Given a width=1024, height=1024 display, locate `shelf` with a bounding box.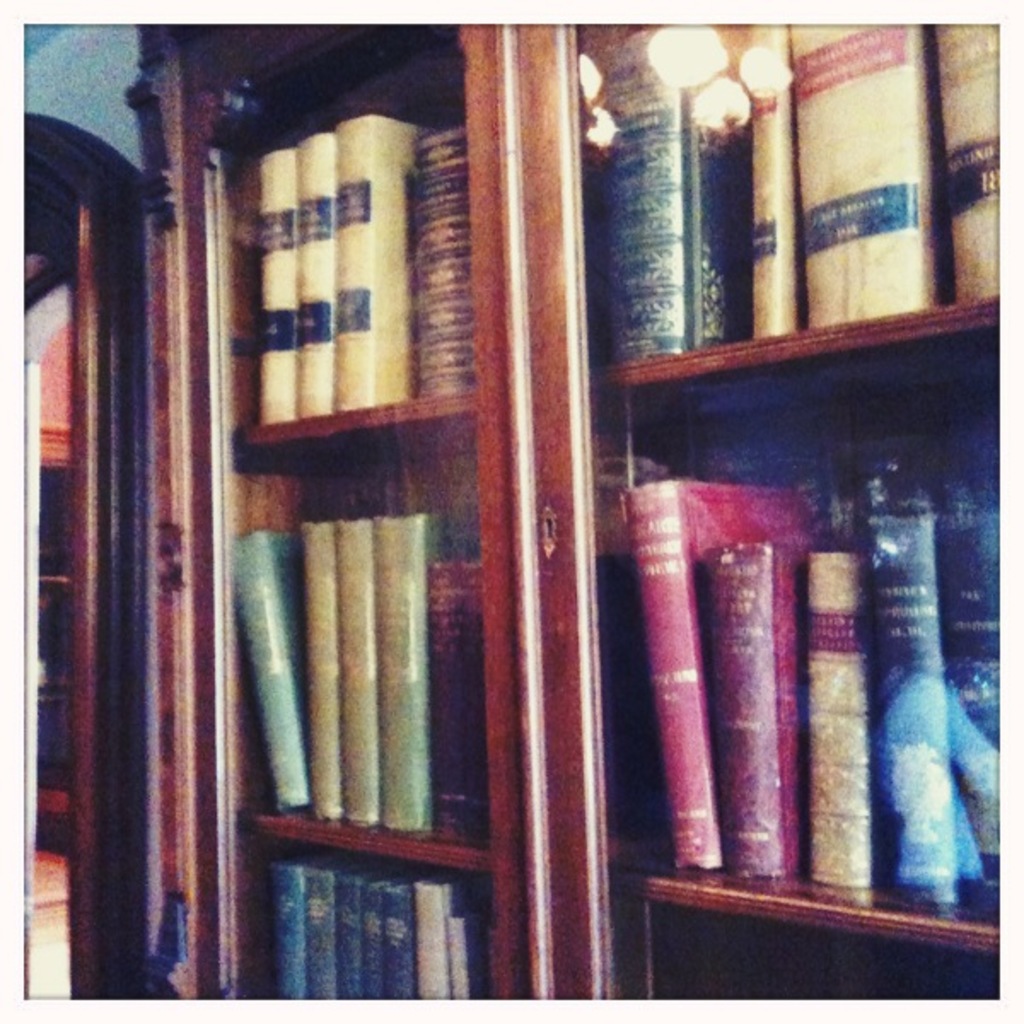
Located: x1=628, y1=420, x2=1004, y2=952.
